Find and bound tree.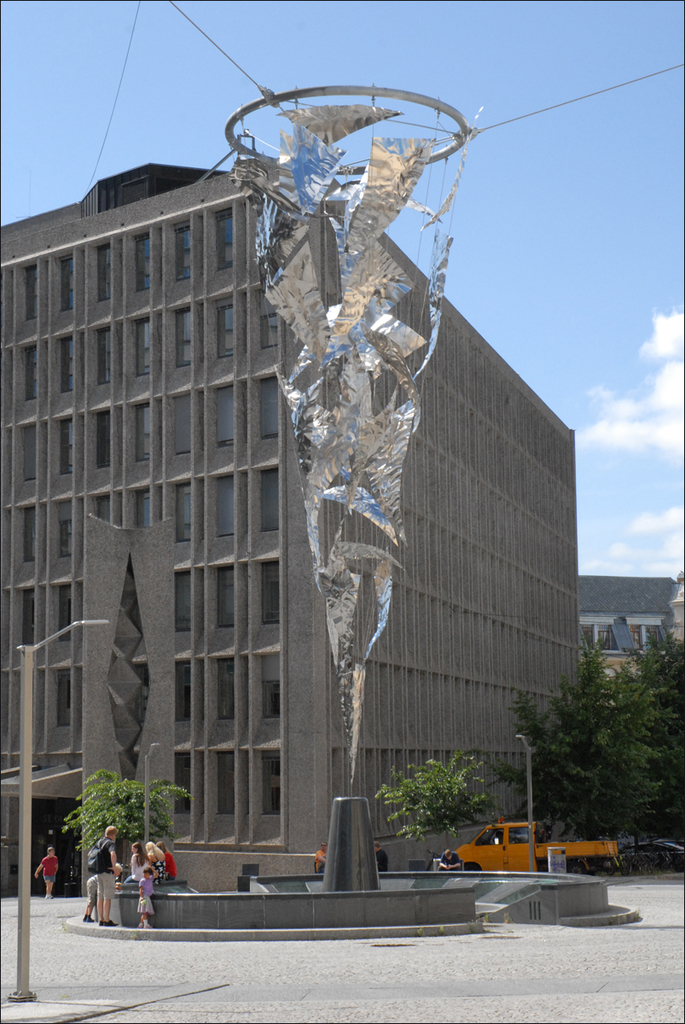
Bound: locate(61, 762, 195, 863).
